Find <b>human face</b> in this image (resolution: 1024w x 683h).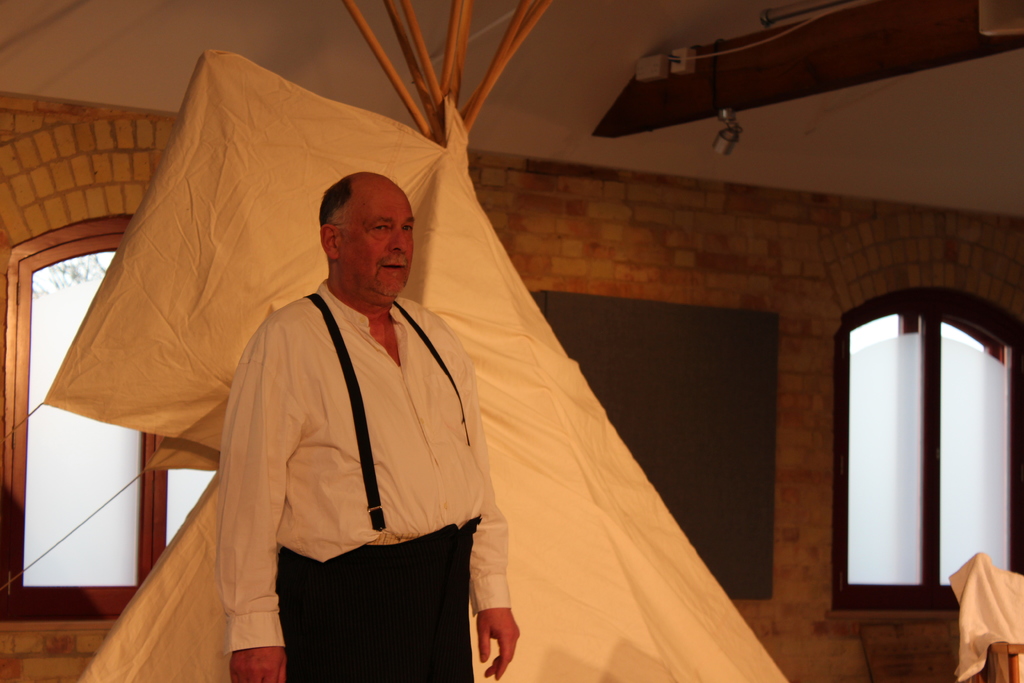
[339,174,417,297].
